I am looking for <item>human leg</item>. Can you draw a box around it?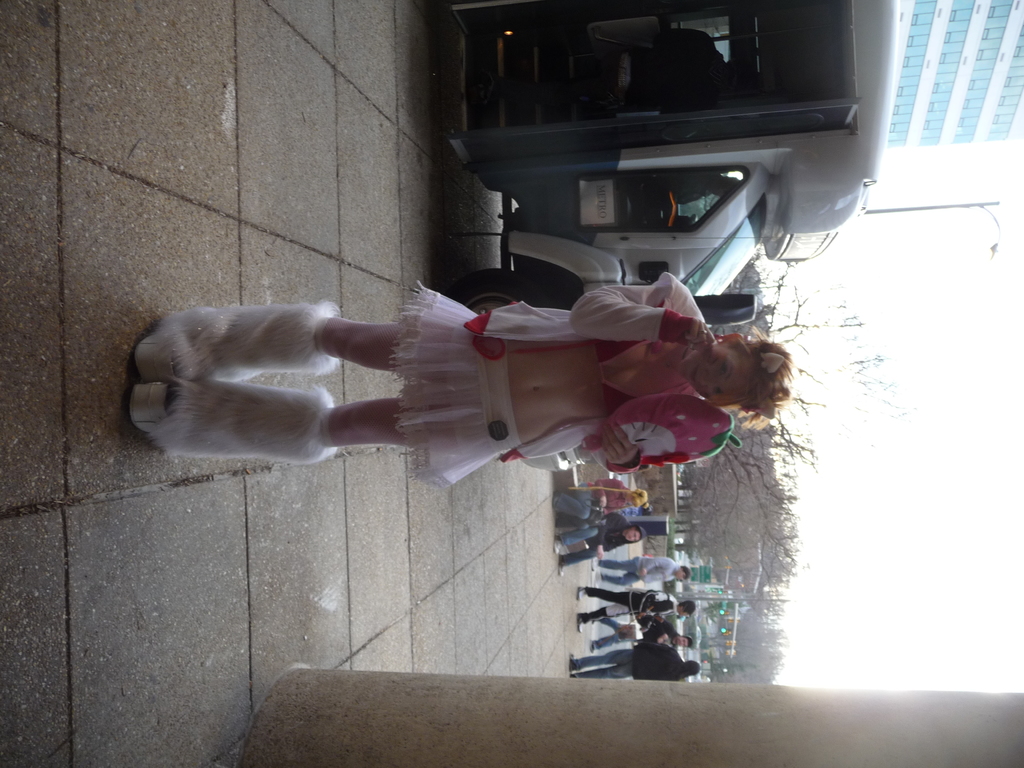
Sure, the bounding box is box(574, 663, 632, 675).
